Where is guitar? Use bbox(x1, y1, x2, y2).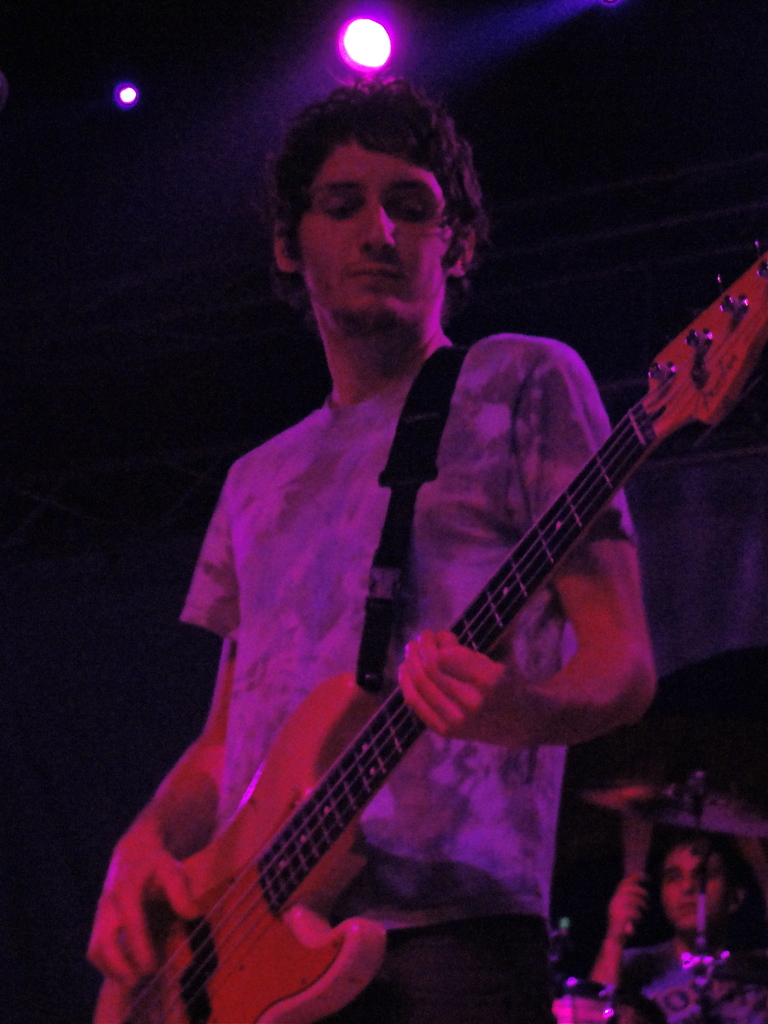
bbox(102, 263, 726, 1023).
